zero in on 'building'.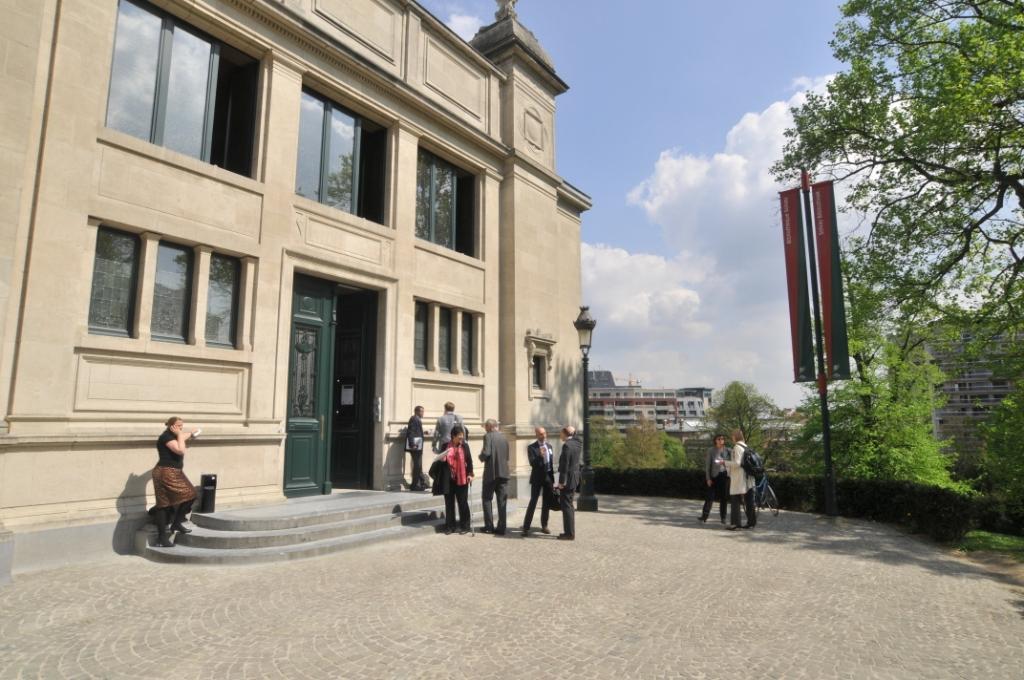
Zeroed in: box=[592, 371, 712, 433].
